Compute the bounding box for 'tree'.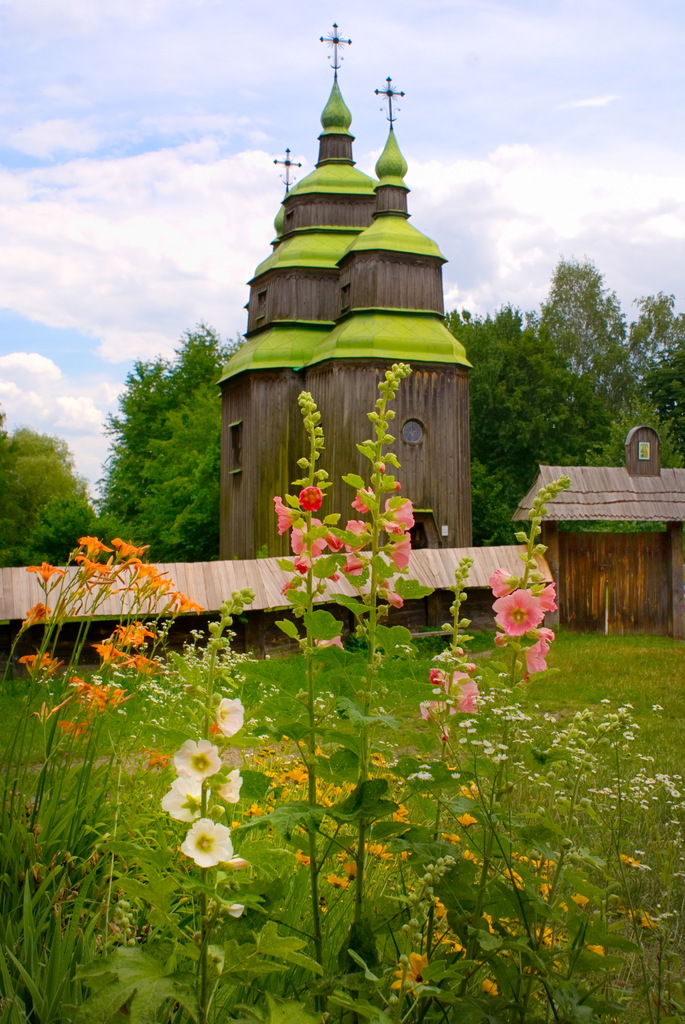
box=[118, 326, 223, 578].
